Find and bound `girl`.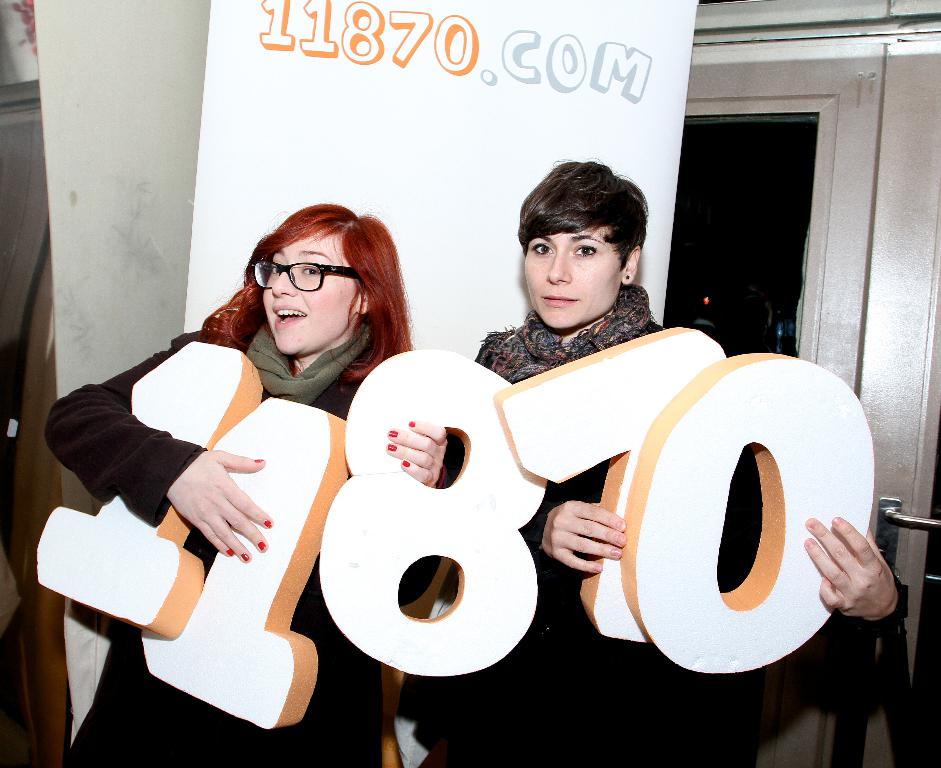
Bound: box=[42, 205, 412, 767].
